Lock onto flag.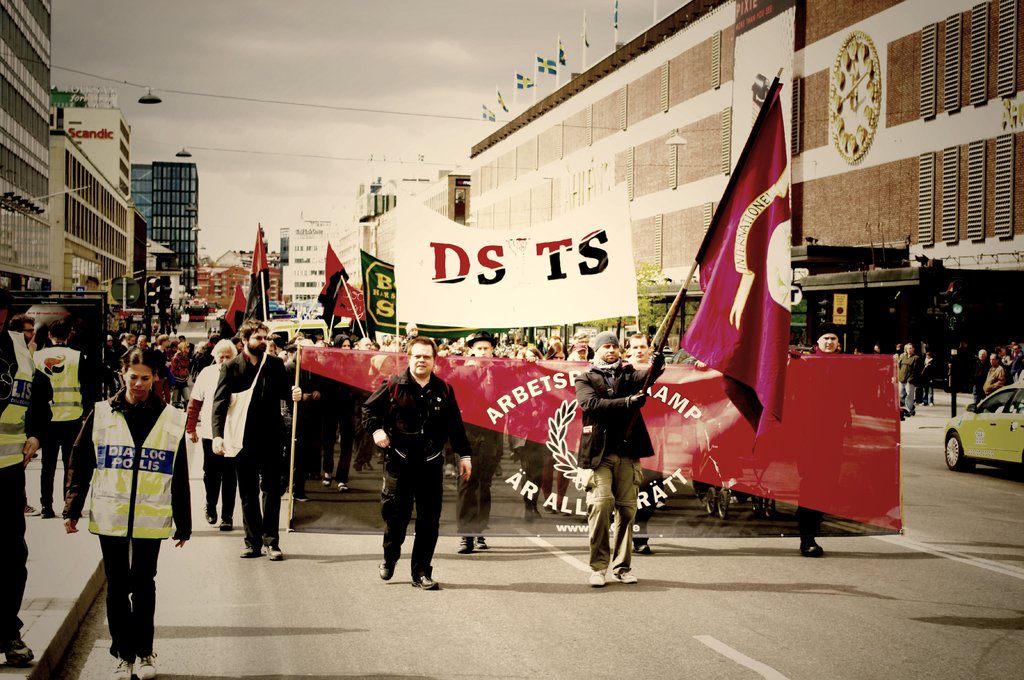
Locked: {"left": 221, "top": 277, "right": 248, "bottom": 337}.
